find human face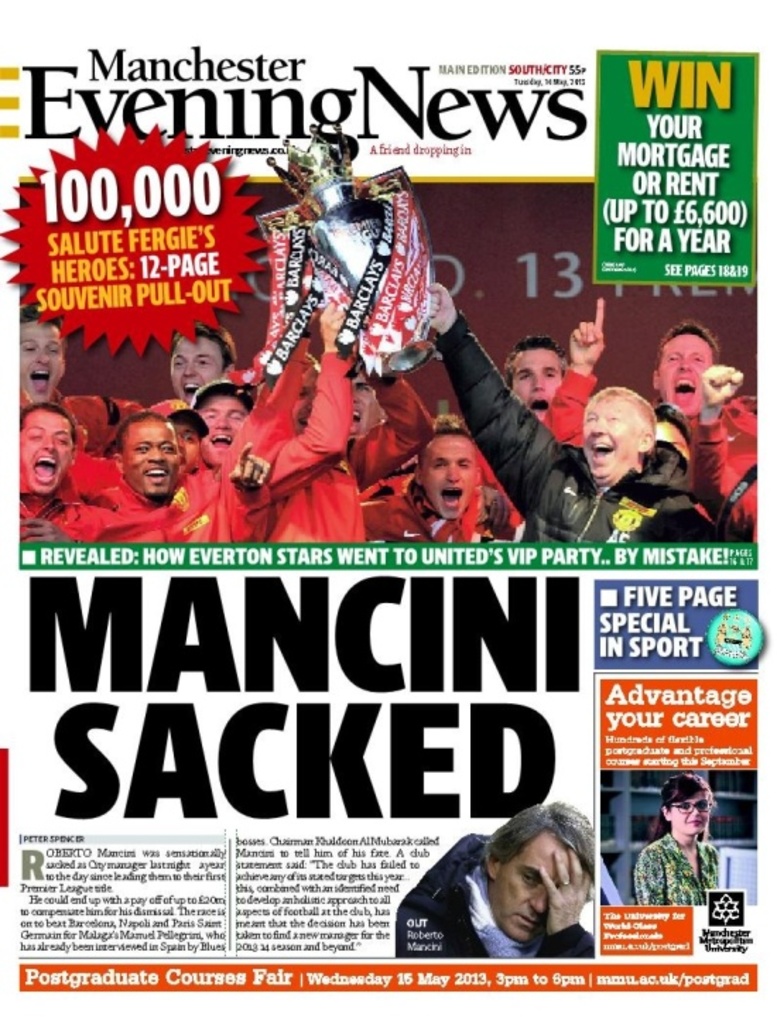
<box>656,332,713,418</box>
